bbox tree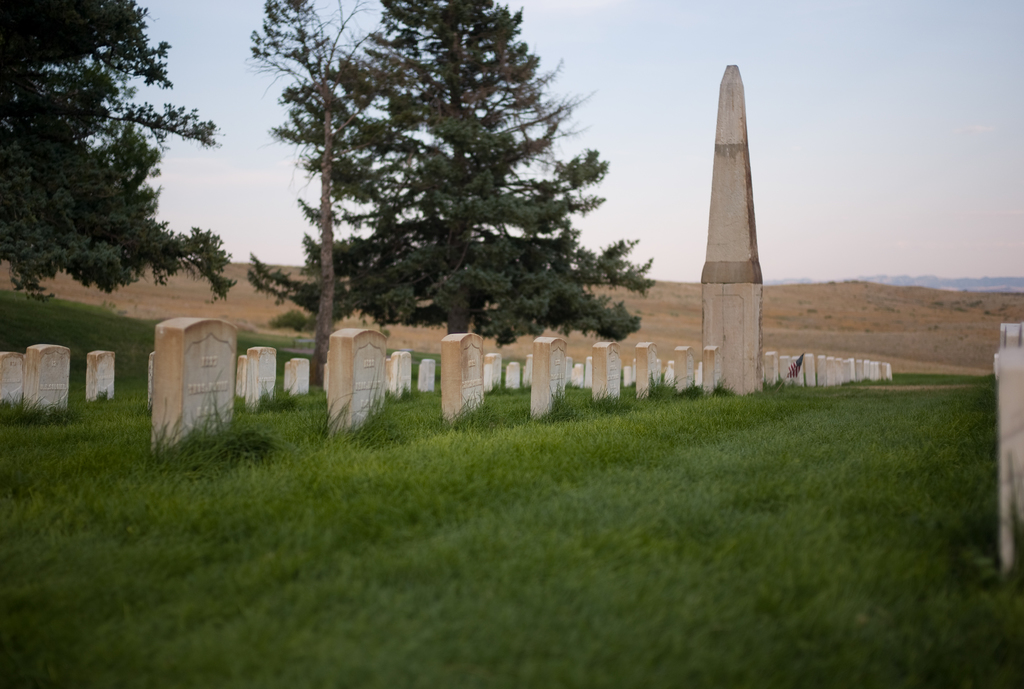
(248, 21, 630, 369)
